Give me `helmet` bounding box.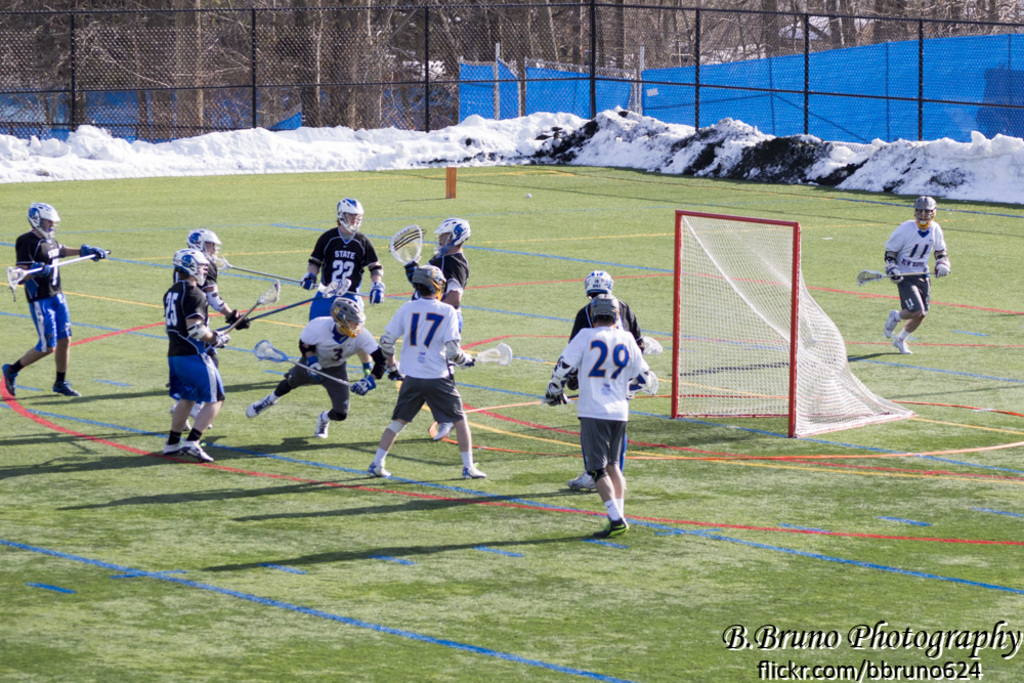
box=[27, 203, 60, 245].
